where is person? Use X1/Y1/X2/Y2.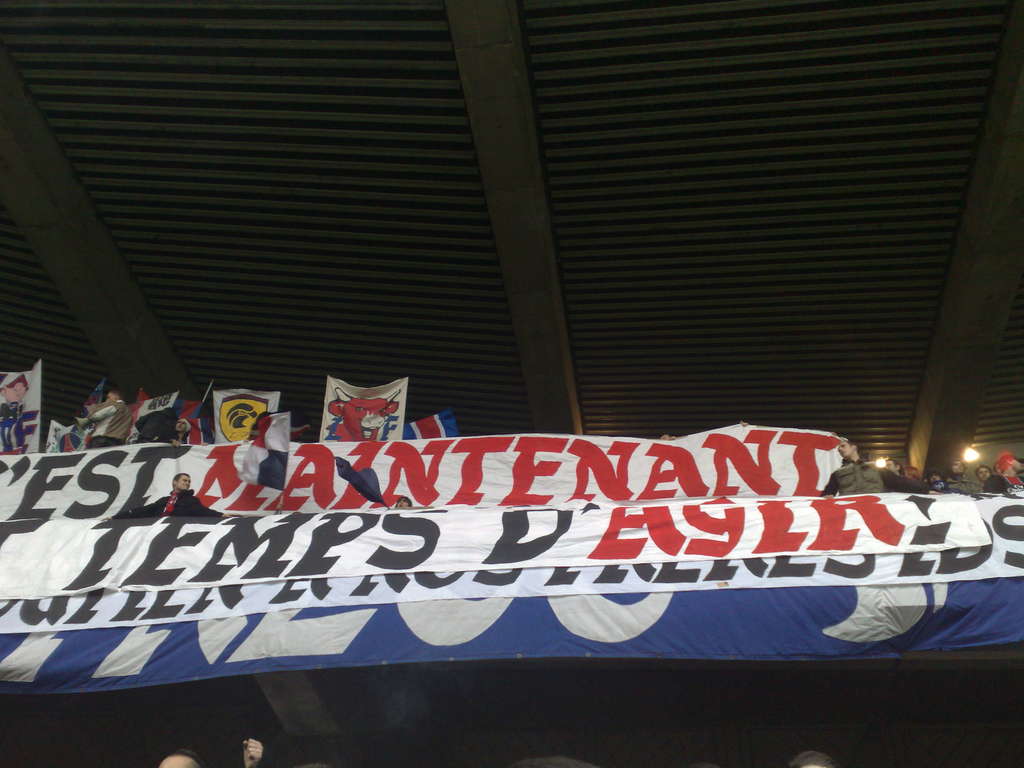
0/376/34/454.
